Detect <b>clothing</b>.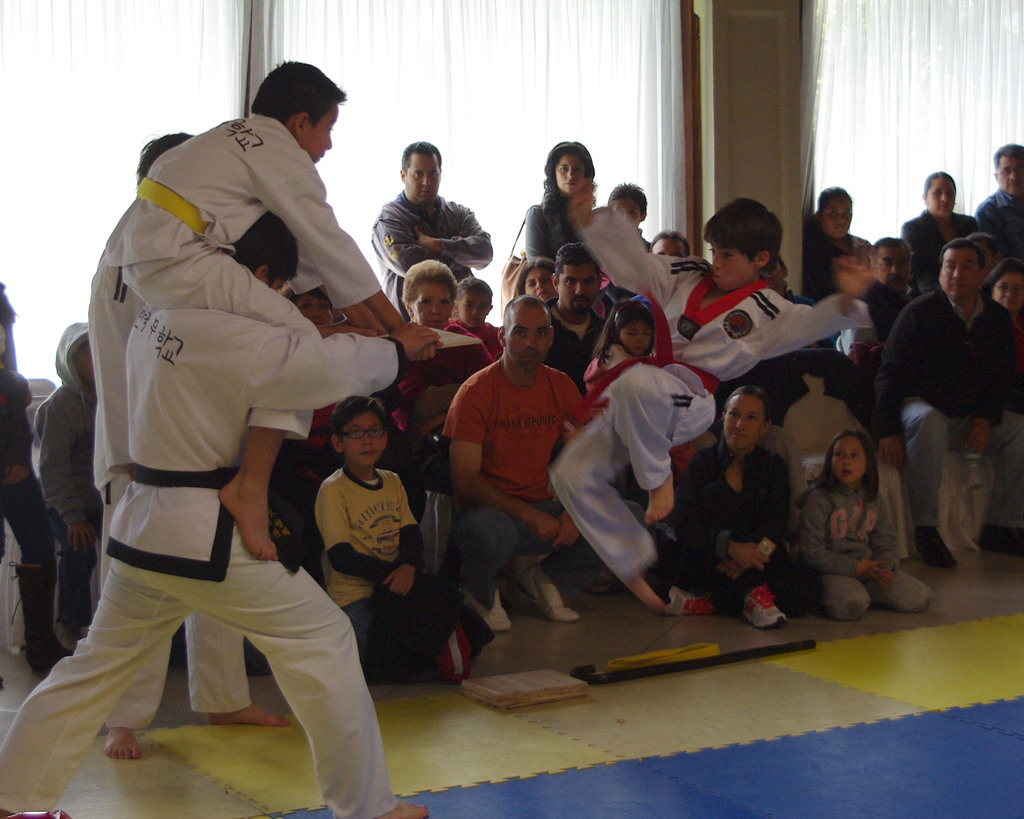
Detected at region(901, 212, 964, 280).
